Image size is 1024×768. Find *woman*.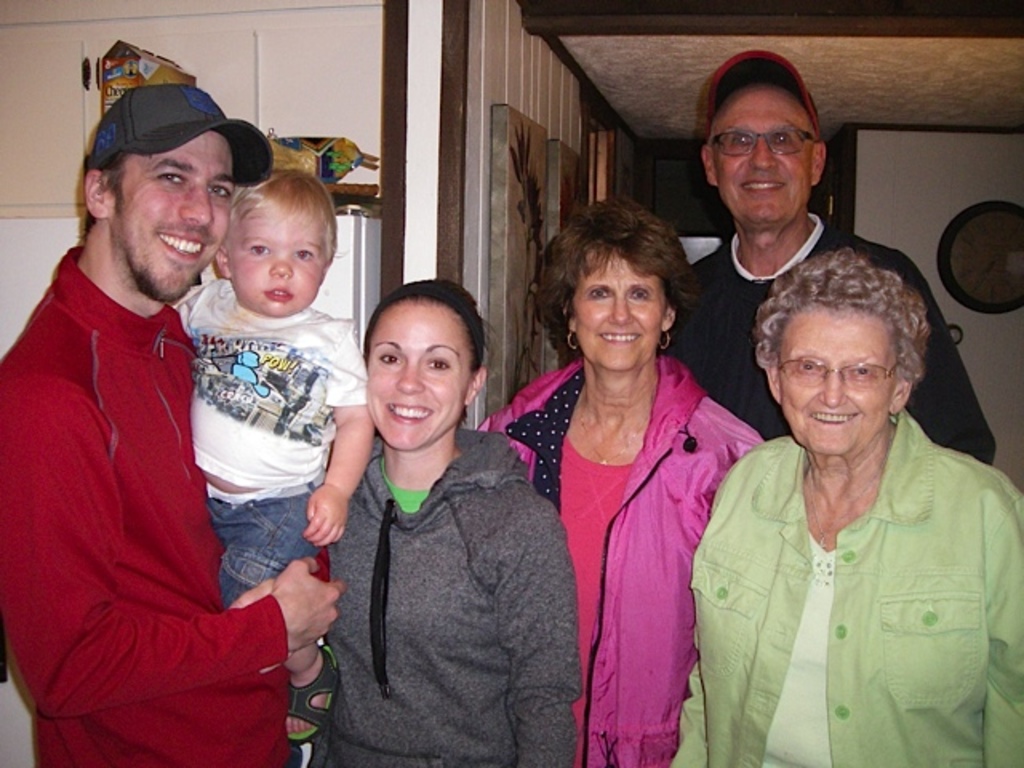
bbox=(523, 174, 742, 767).
